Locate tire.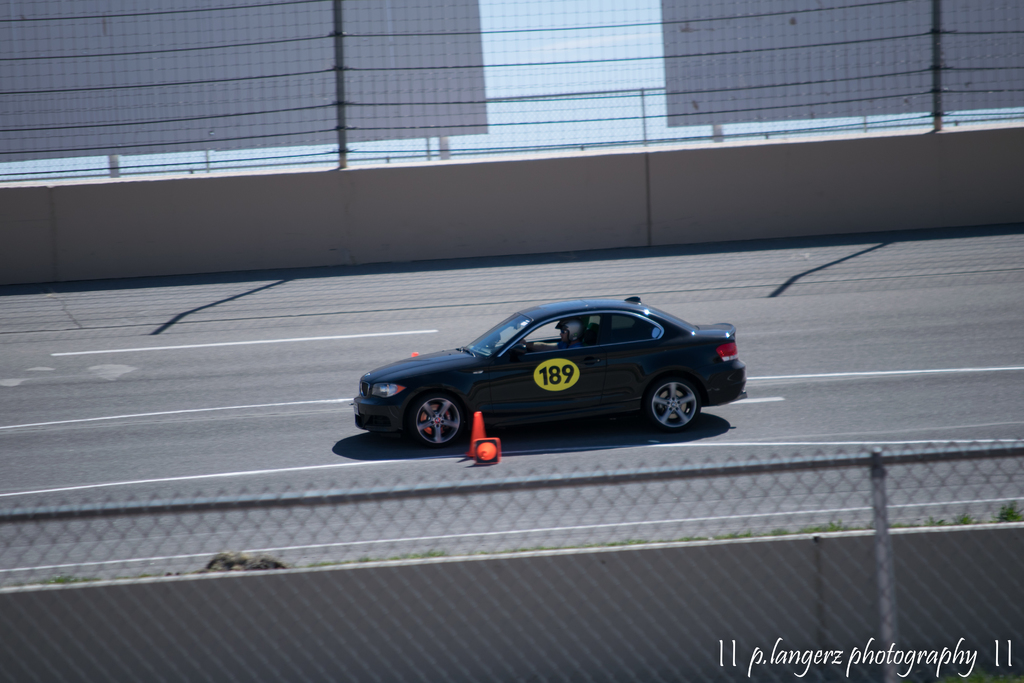
Bounding box: pyautogui.locateOnScreen(644, 372, 699, 432).
